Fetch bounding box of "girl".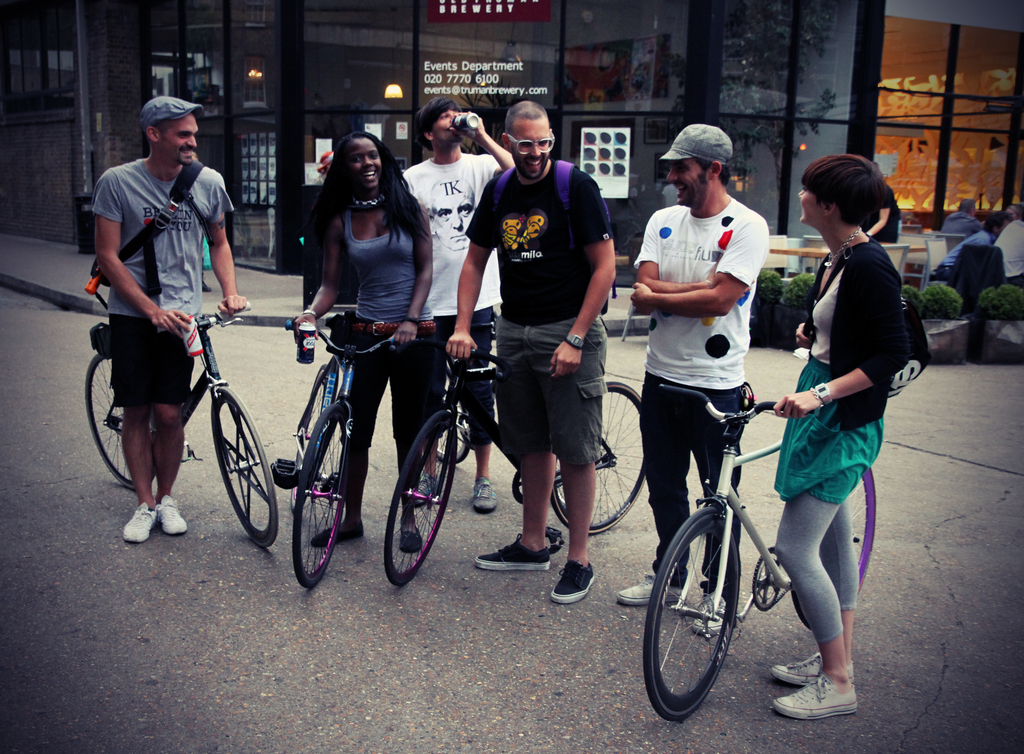
Bbox: {"left": 776, "top": 150, "right": 909, "bottom": 721}.
